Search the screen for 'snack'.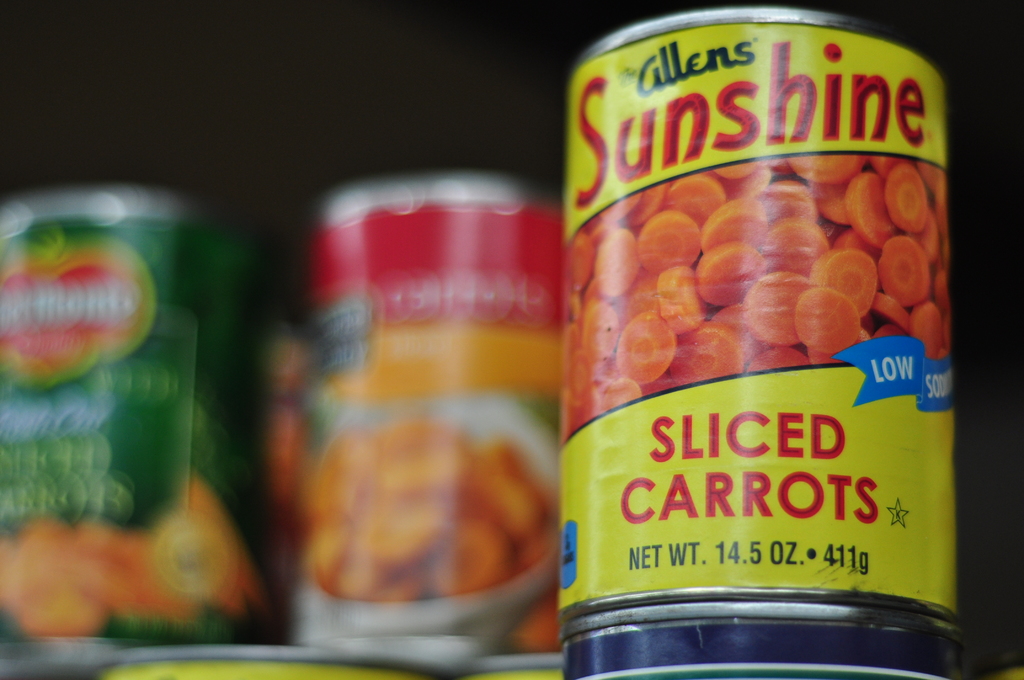
Found at l=0, t=179, r=241, b=676.
